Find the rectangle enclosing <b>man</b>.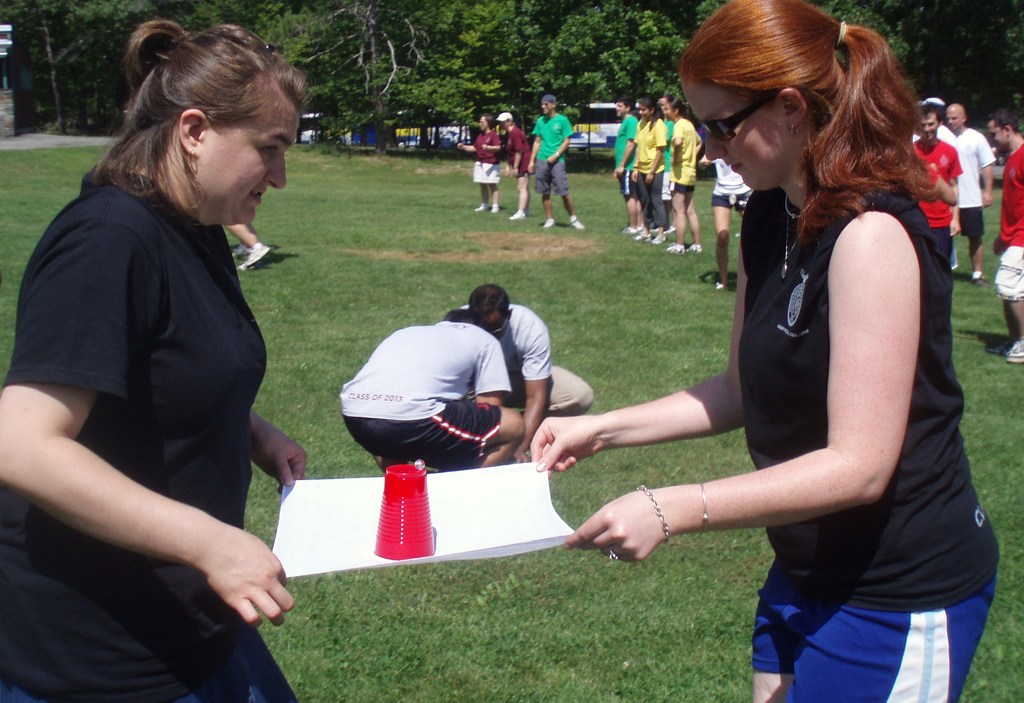
{"x1": 529, "y1": 96, "x2": 586, "y2": 230}.
